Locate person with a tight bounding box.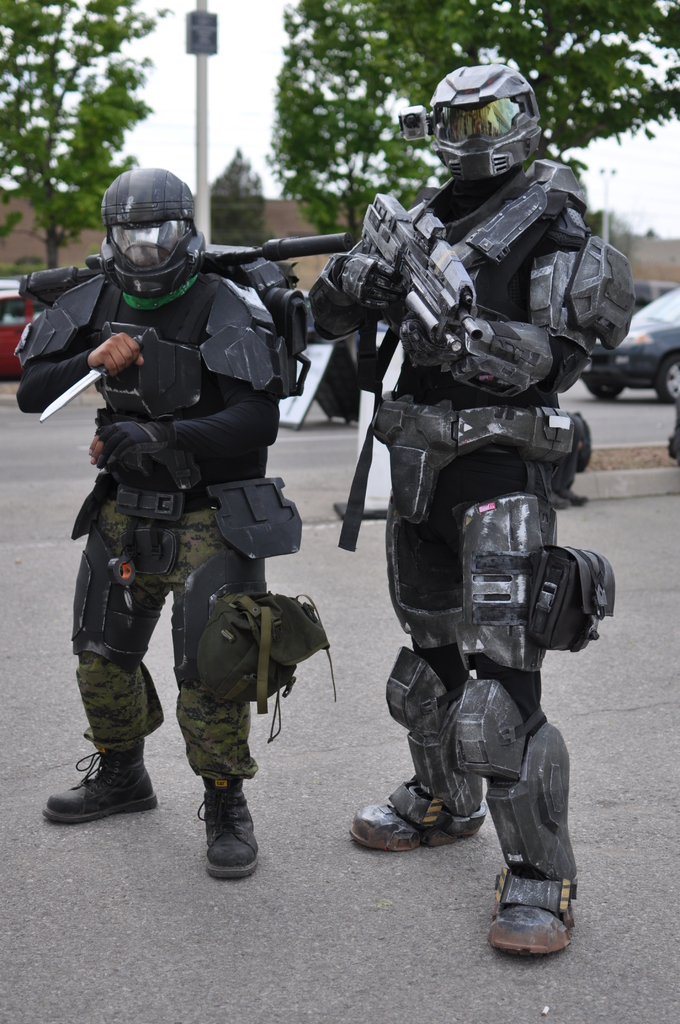
box=[321, 59, 622, 951].
